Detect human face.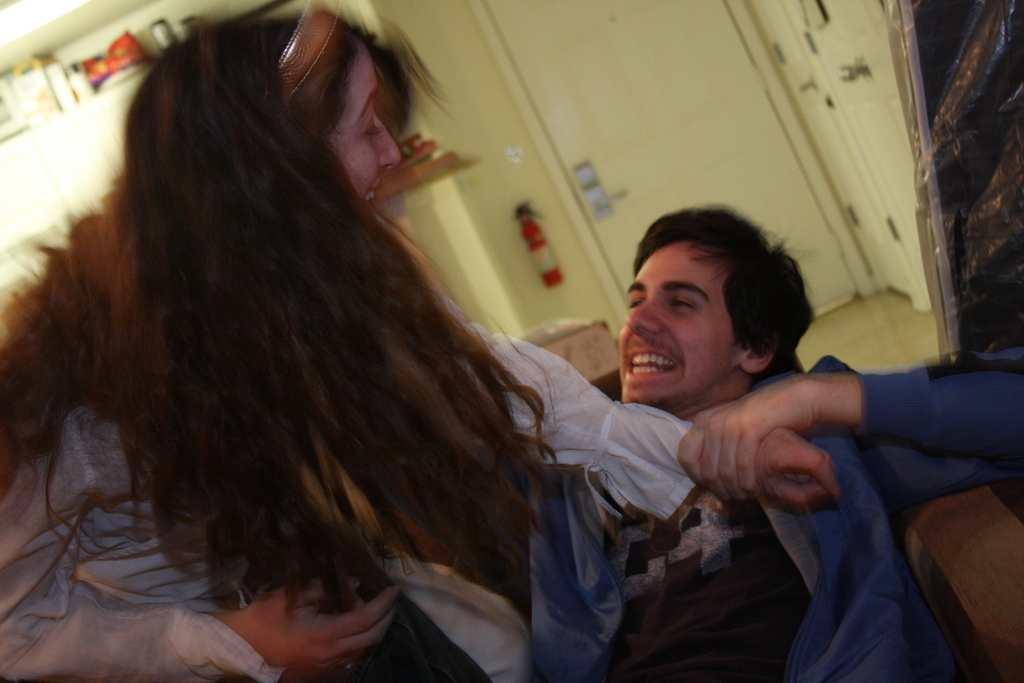
Detected at <region>333, 50, 394, 210</region>.
